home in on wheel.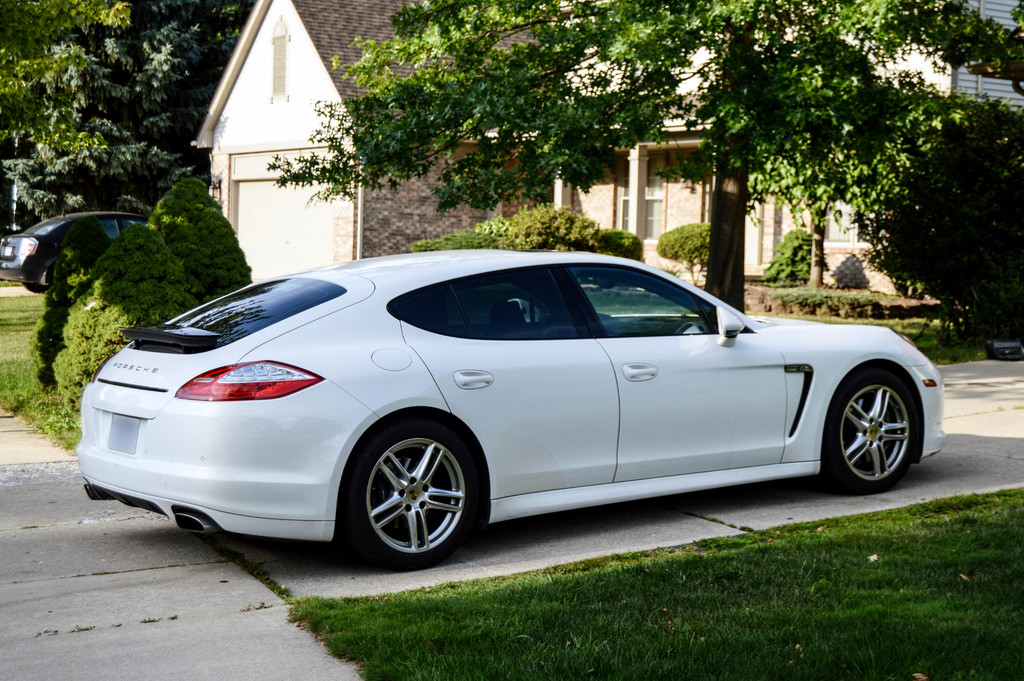
Homed in at <bbox>820, 366, 918, 492</bbox>.
